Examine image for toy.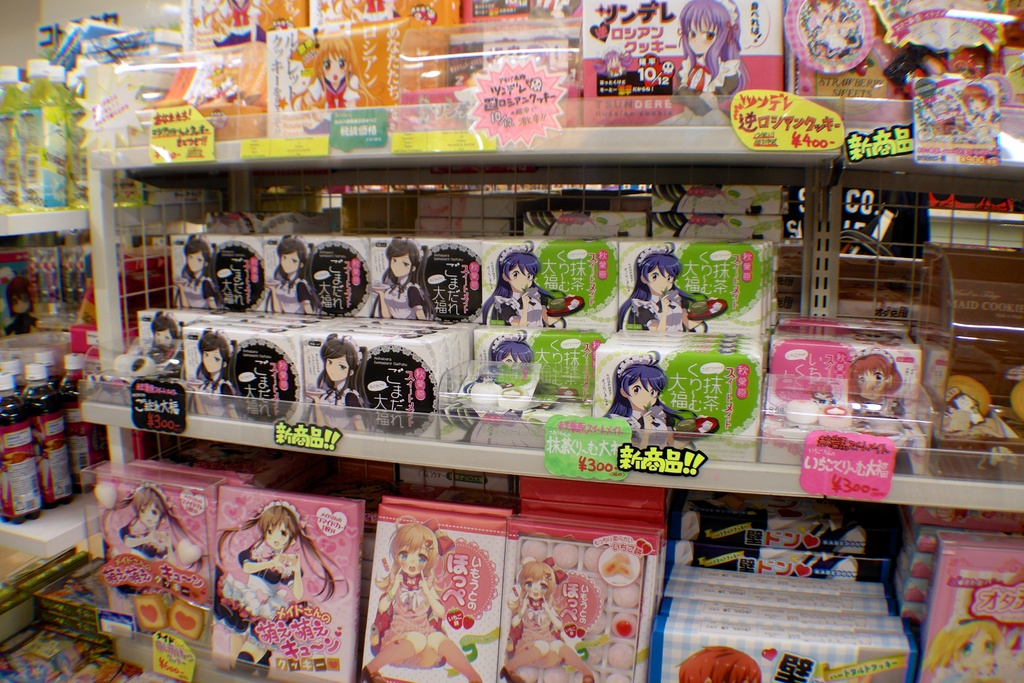
Examination result: (x1=264, y1=232, x2=323, y2=316).
